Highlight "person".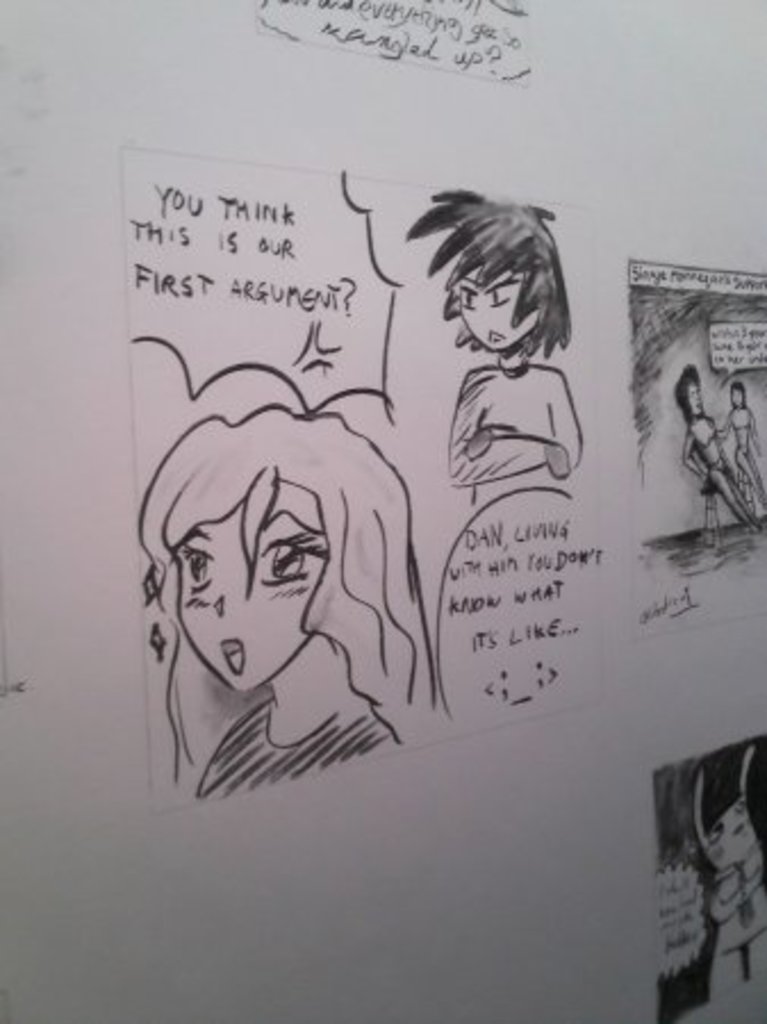
Highlighted region: x1=712, y1=375, x2=765, y2=523.
